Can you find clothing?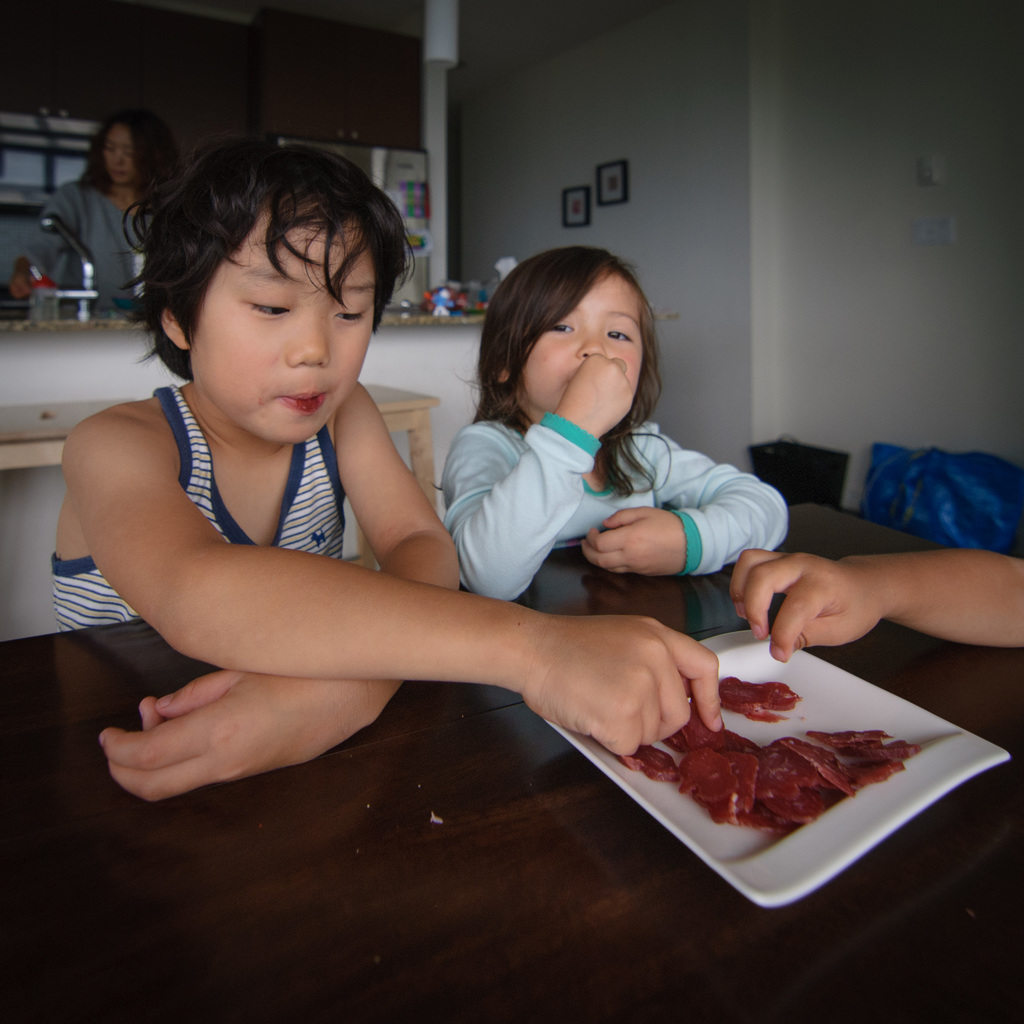
Yes, bounding box: {"left": 19, "top": 177, "right": 148, "bottom": 314}.
